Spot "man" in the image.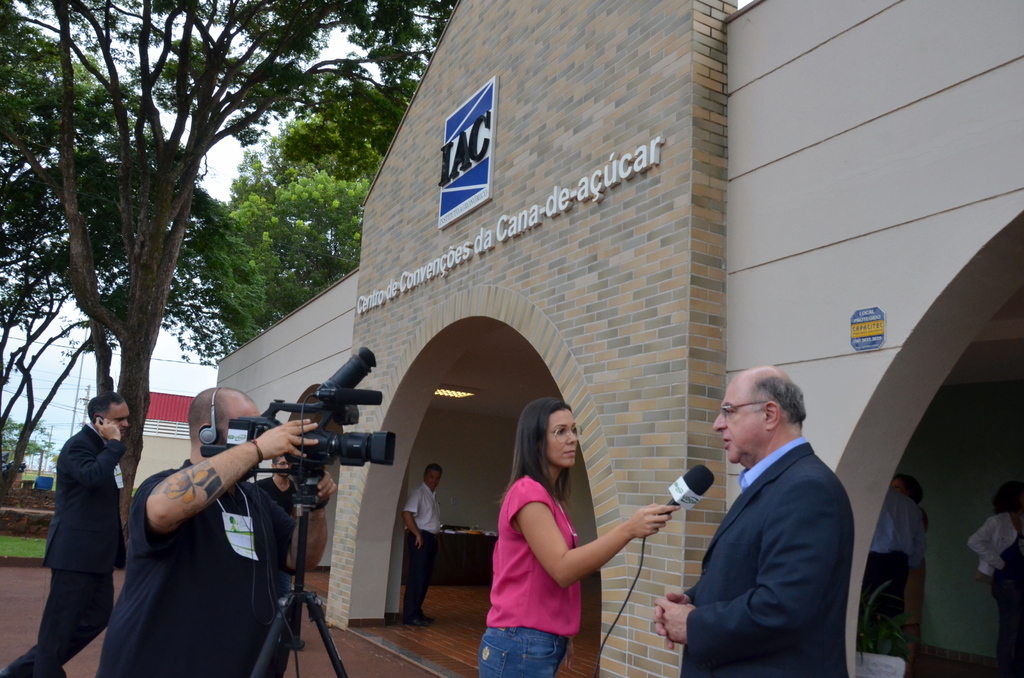
"man" found at pyautogui.locateOnScreen(656, 365, 861, 677).
